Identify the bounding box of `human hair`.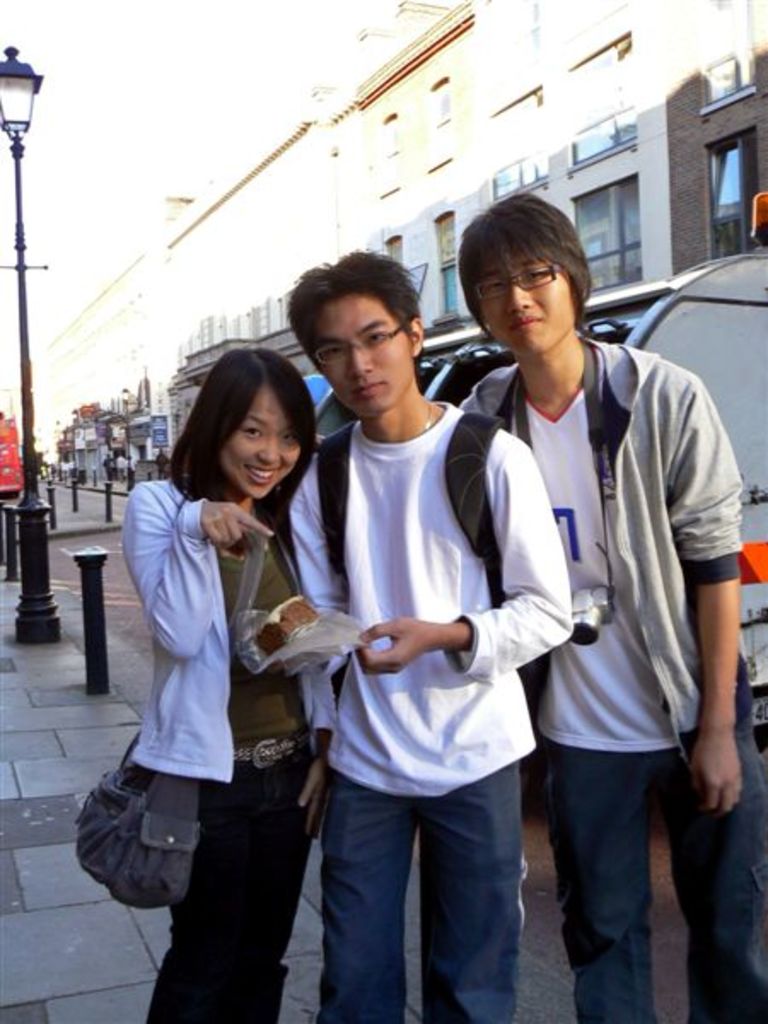
(155, 348, 311, 527).
